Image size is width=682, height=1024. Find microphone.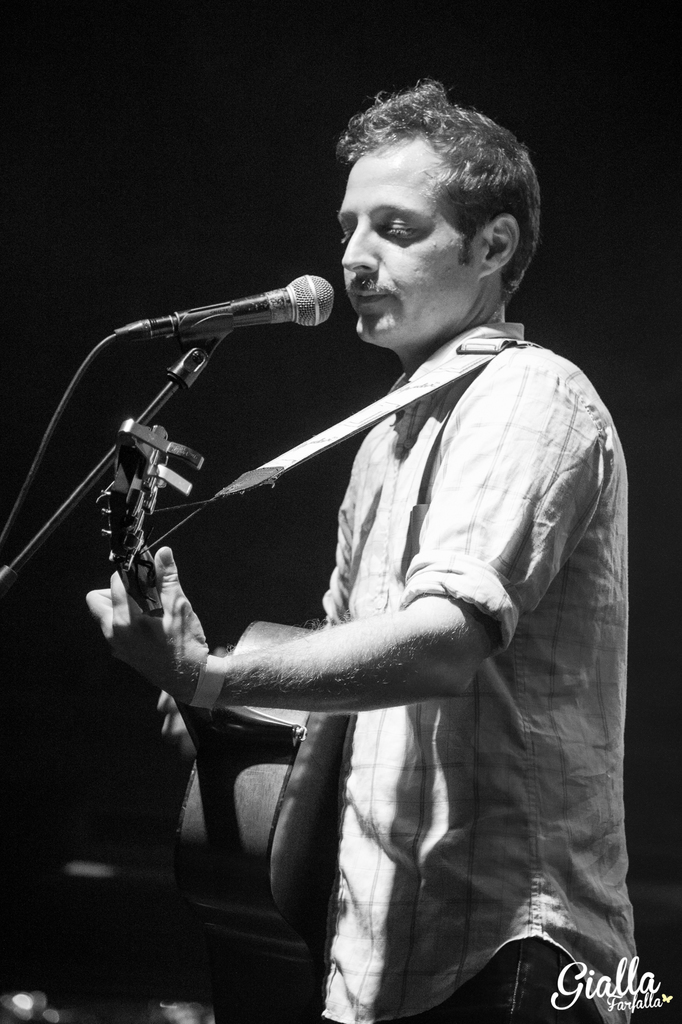
(113,275,335,331).
